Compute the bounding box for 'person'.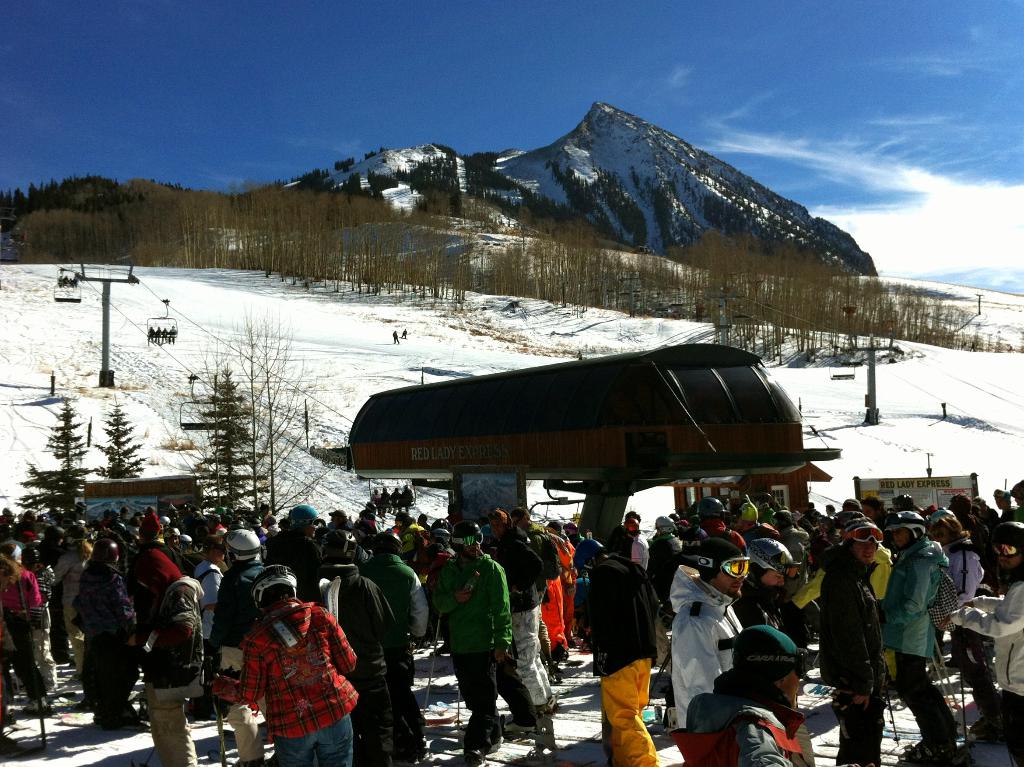
detection(132, 511, 180, 611).
